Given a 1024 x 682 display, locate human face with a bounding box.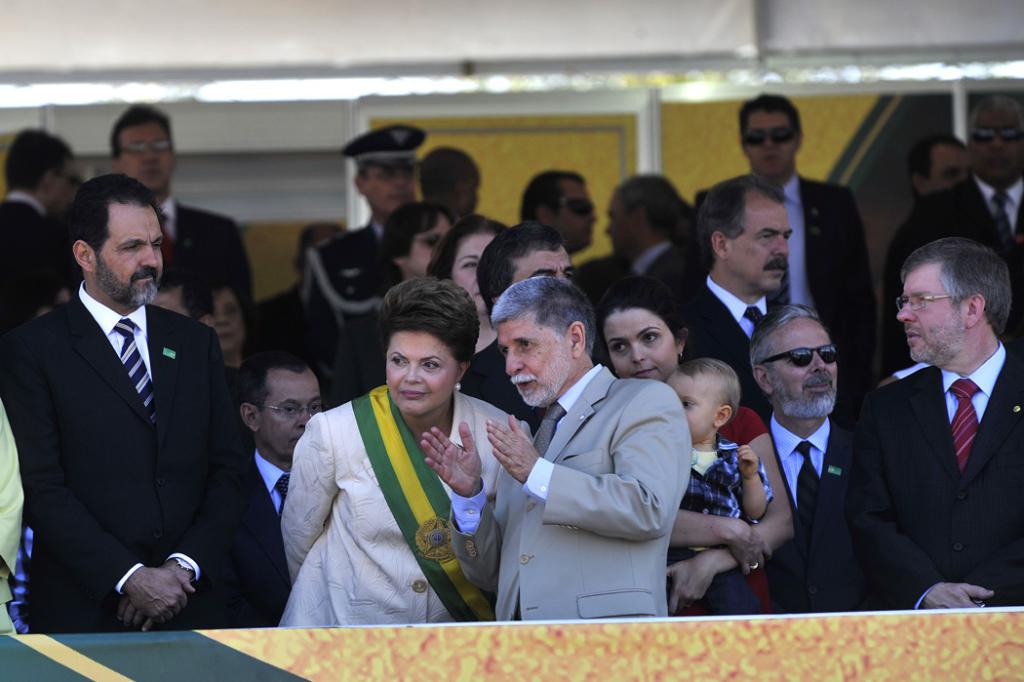
Located: rect(610, 308, 676, 383).
